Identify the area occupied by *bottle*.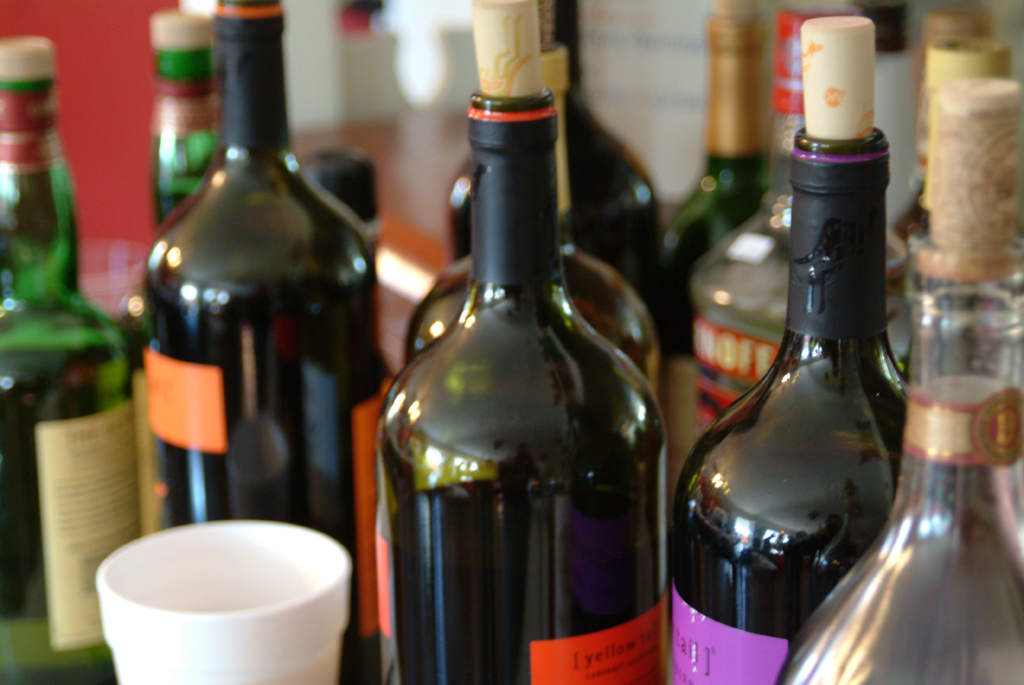
Area: (x1=398, y1=1, x2=661, y2=401).
